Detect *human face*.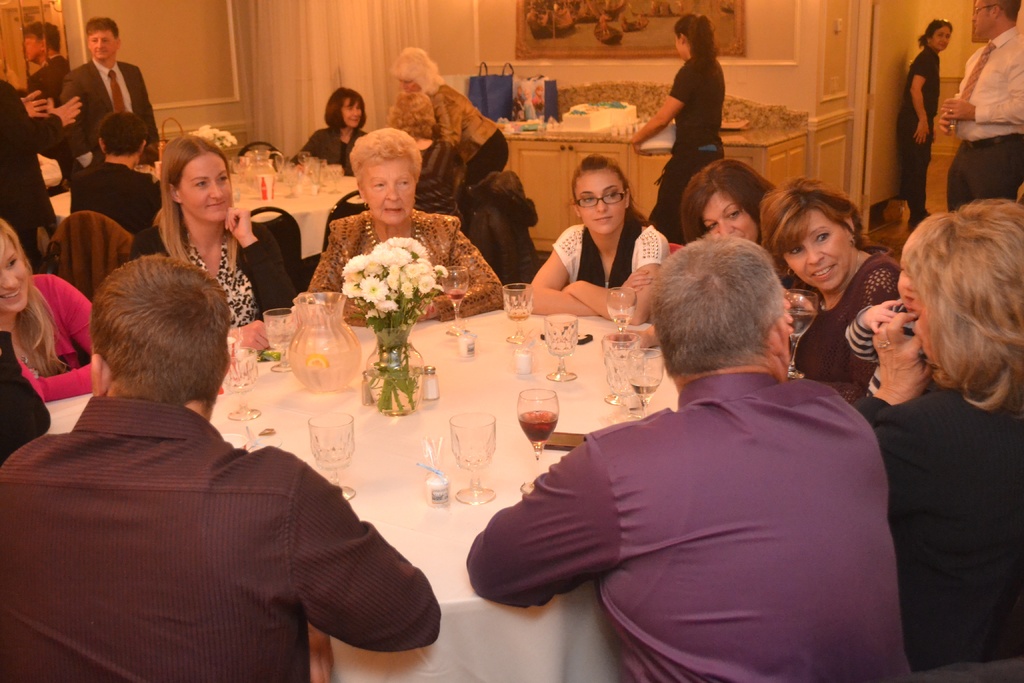
Detected at Rect(366, 149, 416, 225).
